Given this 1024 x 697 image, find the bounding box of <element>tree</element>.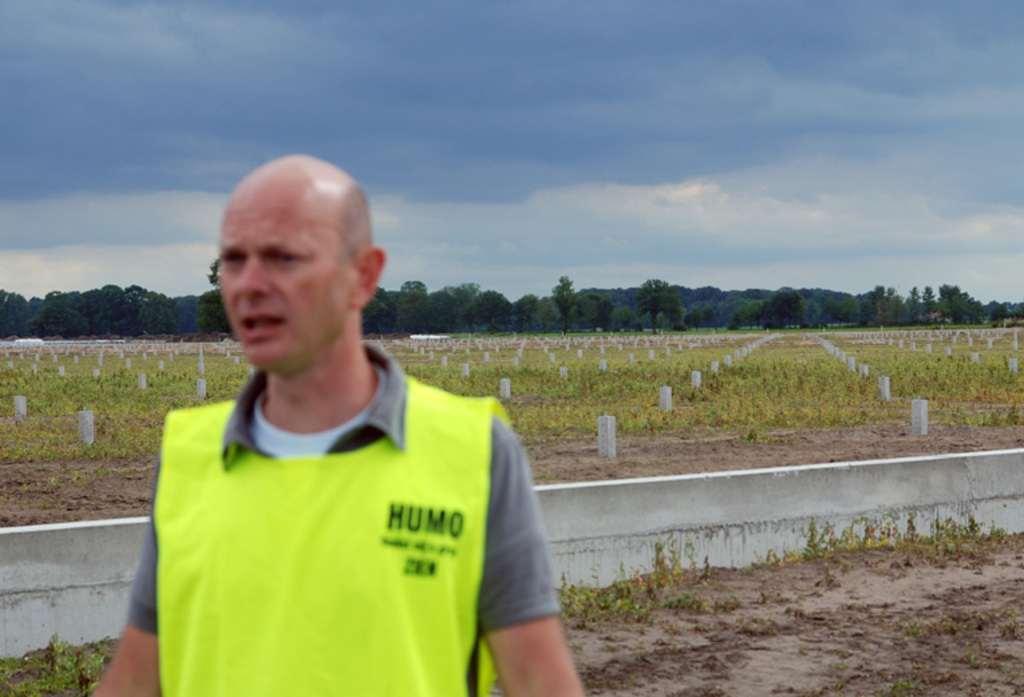
bbox=[450, 284, 482, 353].
